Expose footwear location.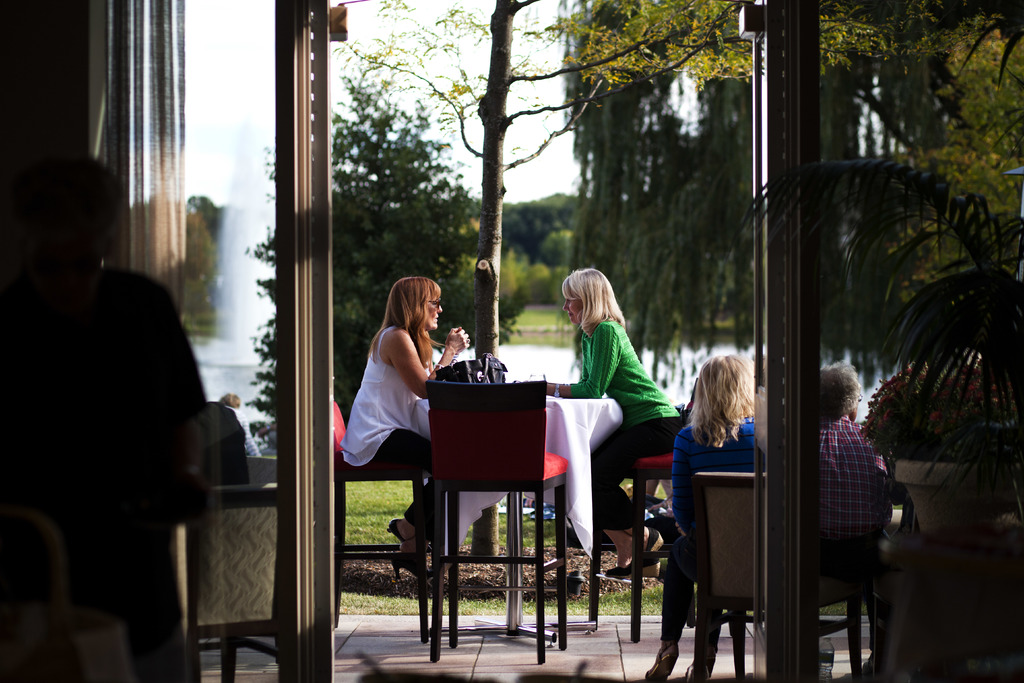
Exposed at locate(605, 552, 660, 578).
